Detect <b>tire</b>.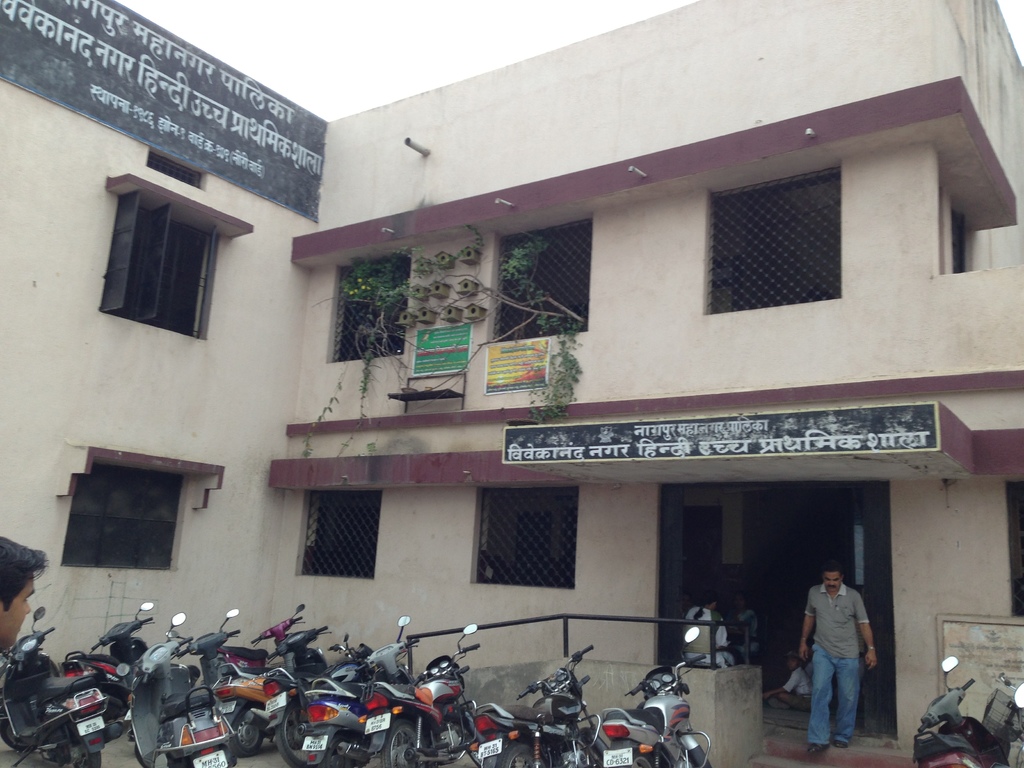
Detected at {"left": 63, "top": 744, "right": 98, "bottom": 767}.
